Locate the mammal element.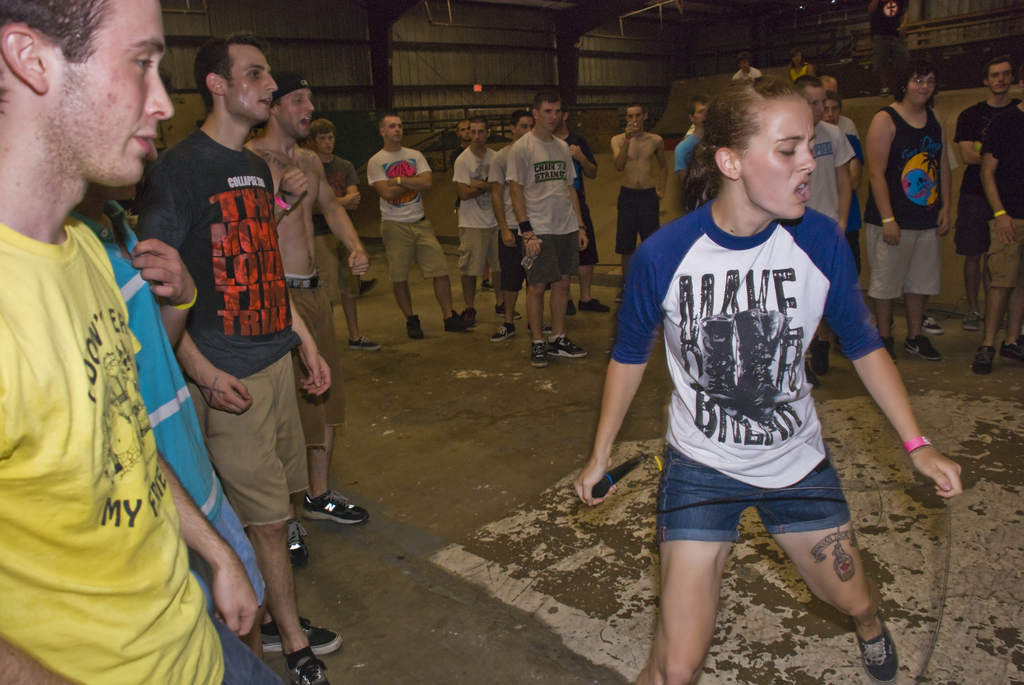
Element bbox: (left=557, top=102, right=611, bottom=322).
